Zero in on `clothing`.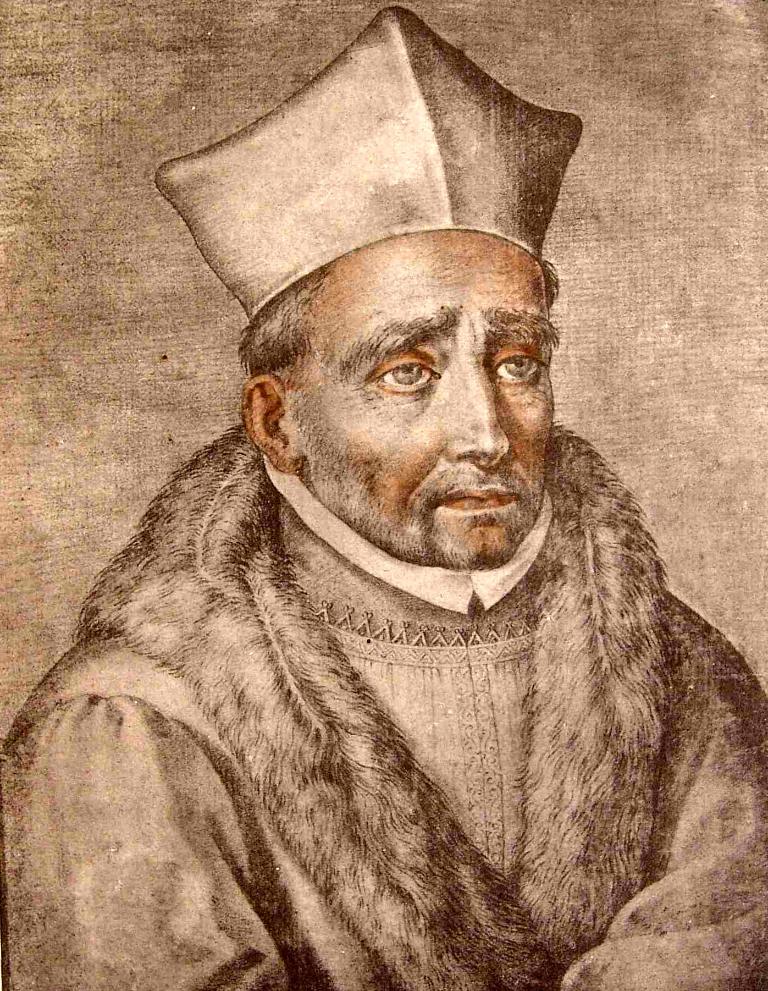
Zeroed in: <region>5, 300, 767, 987</region>.
